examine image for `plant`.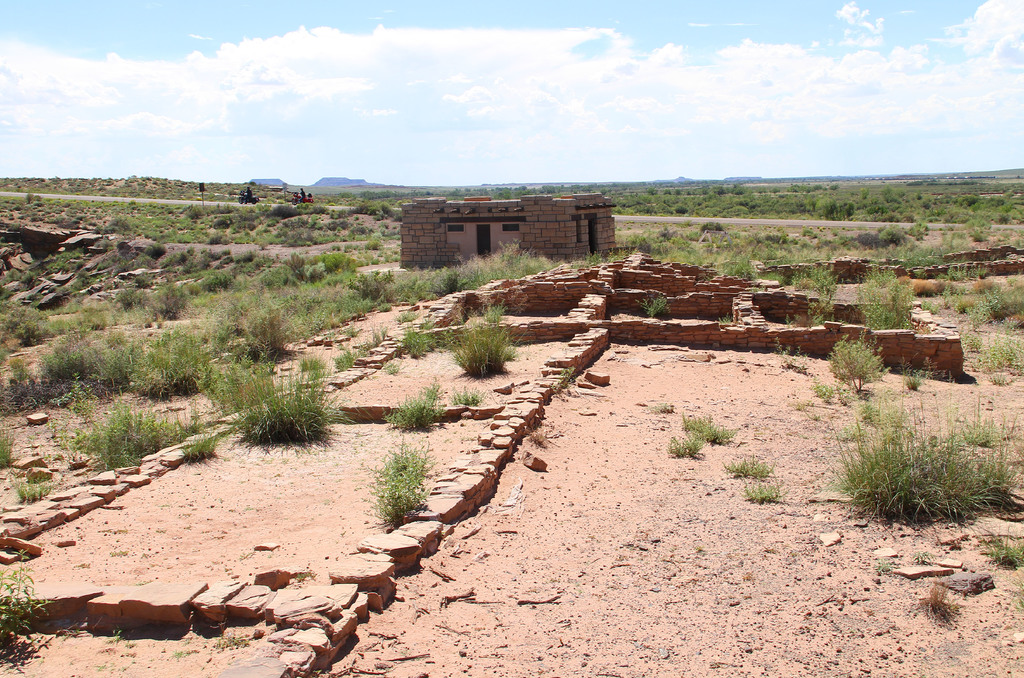
Examination result: <bbox>968, 278, 1023, 328</bbox>.
